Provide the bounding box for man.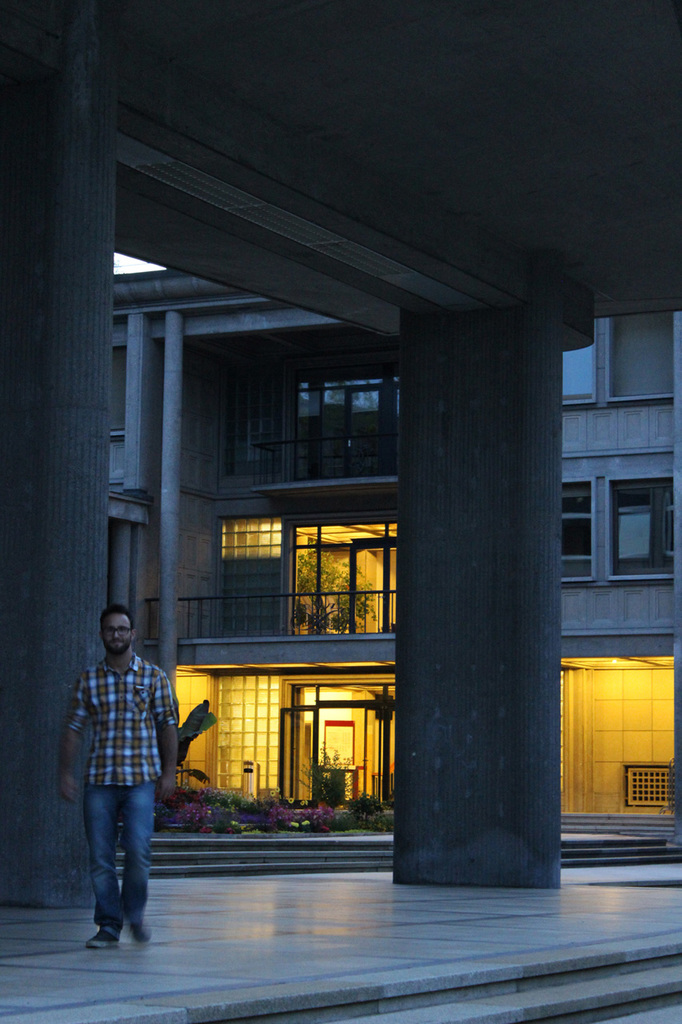
(56, 603, 188, 955).
